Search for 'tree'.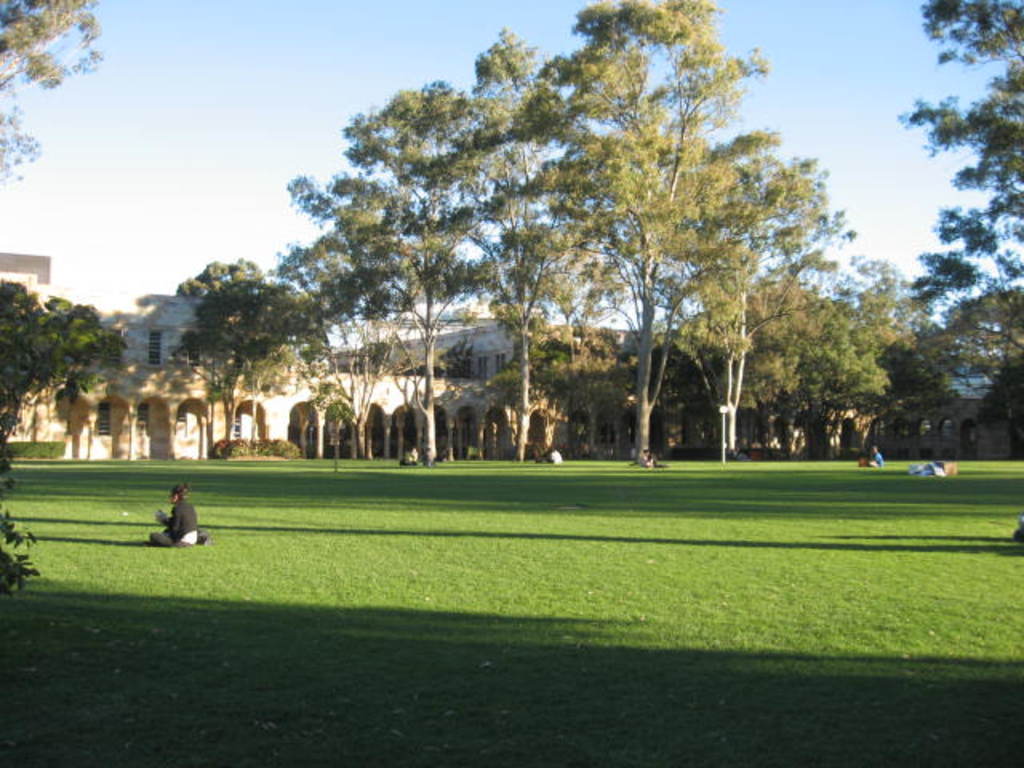
Found at 898, 0, 1022, 374.
